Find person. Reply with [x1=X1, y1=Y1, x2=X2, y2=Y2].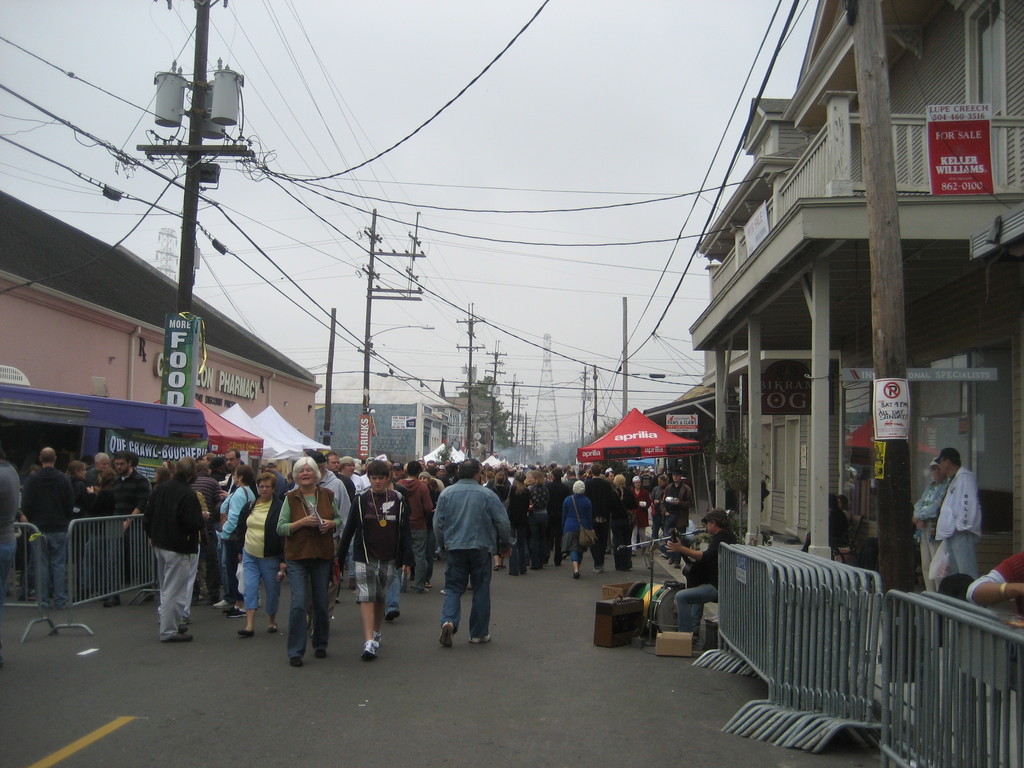
[x1=275, y1=457, x2=334, y2=657].
